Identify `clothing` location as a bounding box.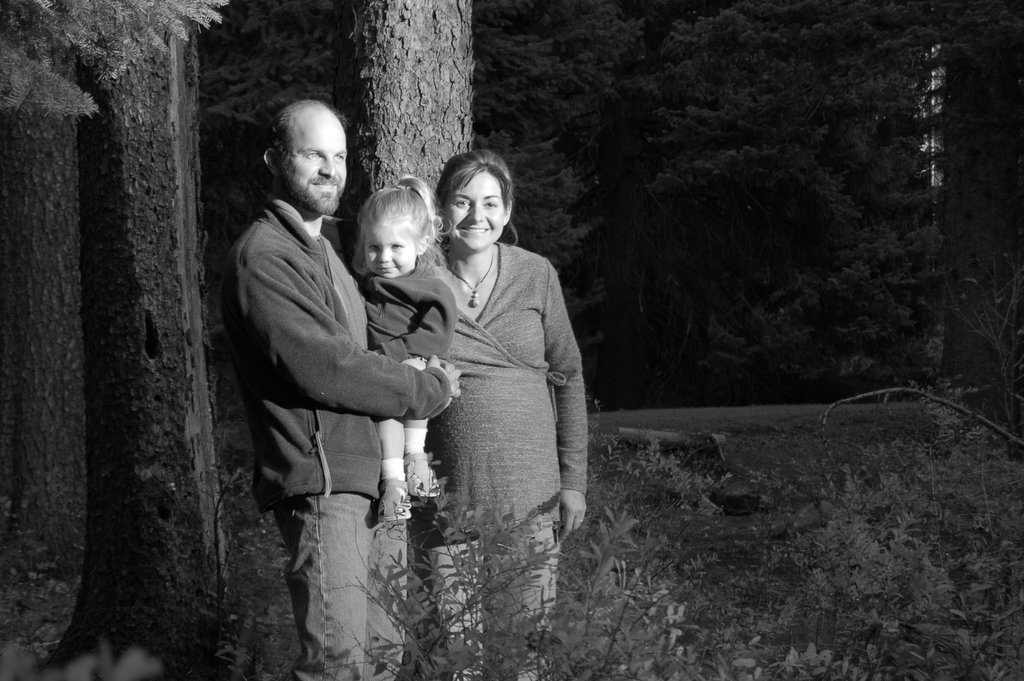
pyautogui.locateOnScreen(417, 192, 595, 551).
